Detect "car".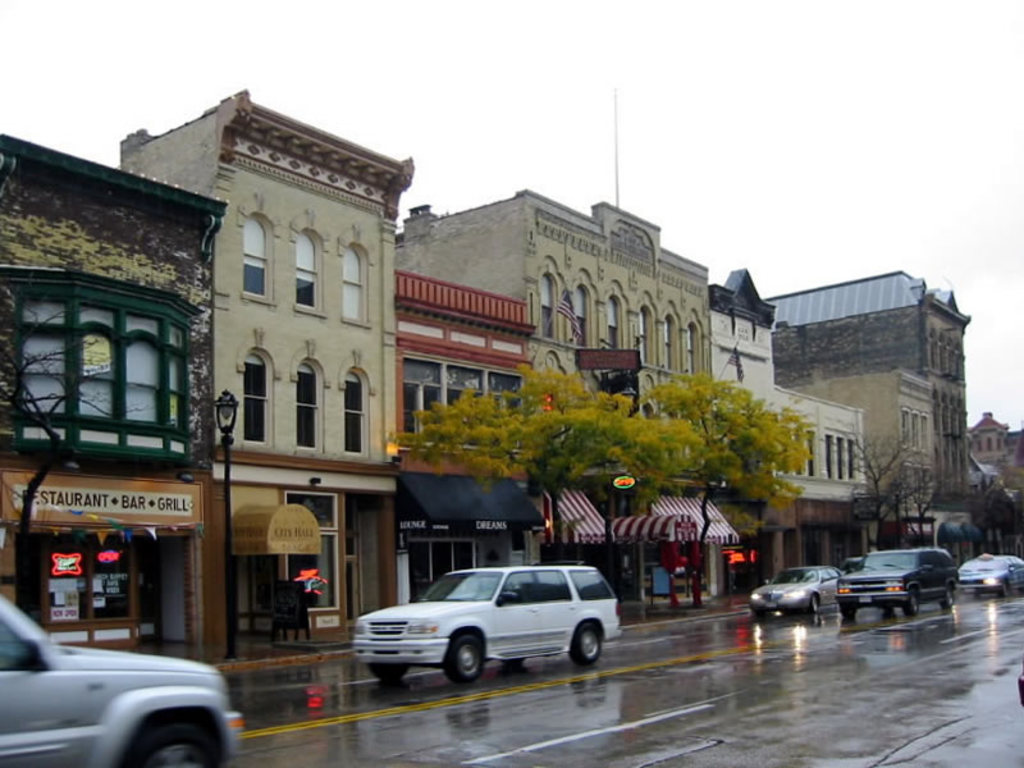
Detected at l=357, t=563, r=625, b=685.
